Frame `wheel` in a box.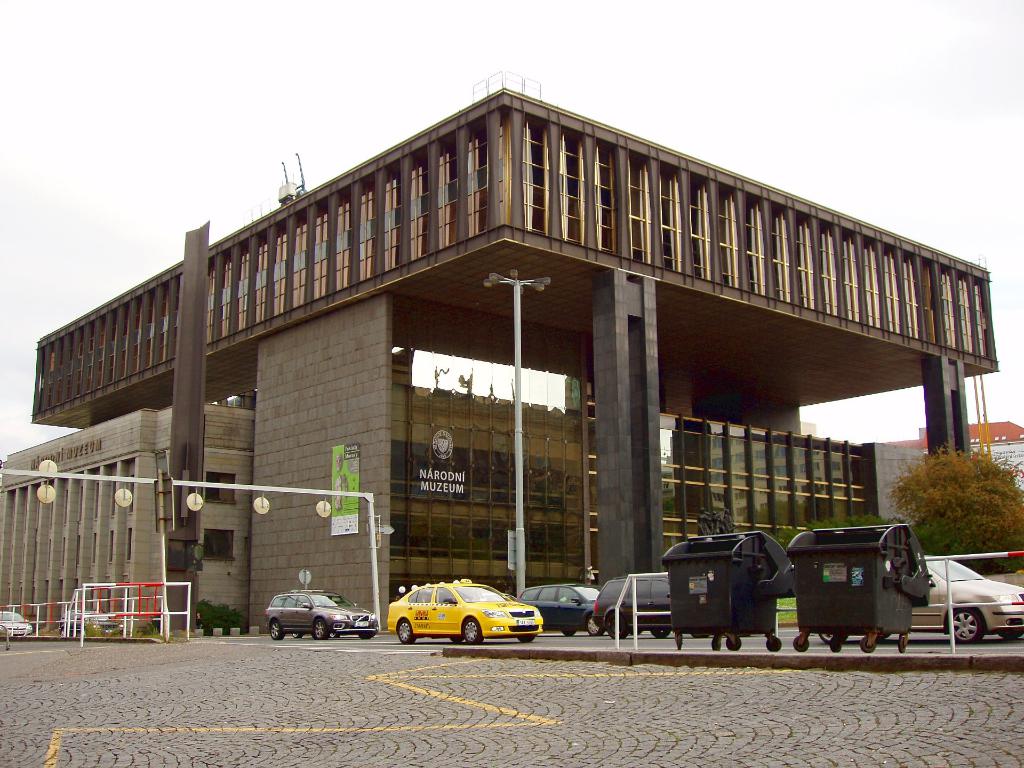
<bbox>564, 629, 572, 637</bbox>.
